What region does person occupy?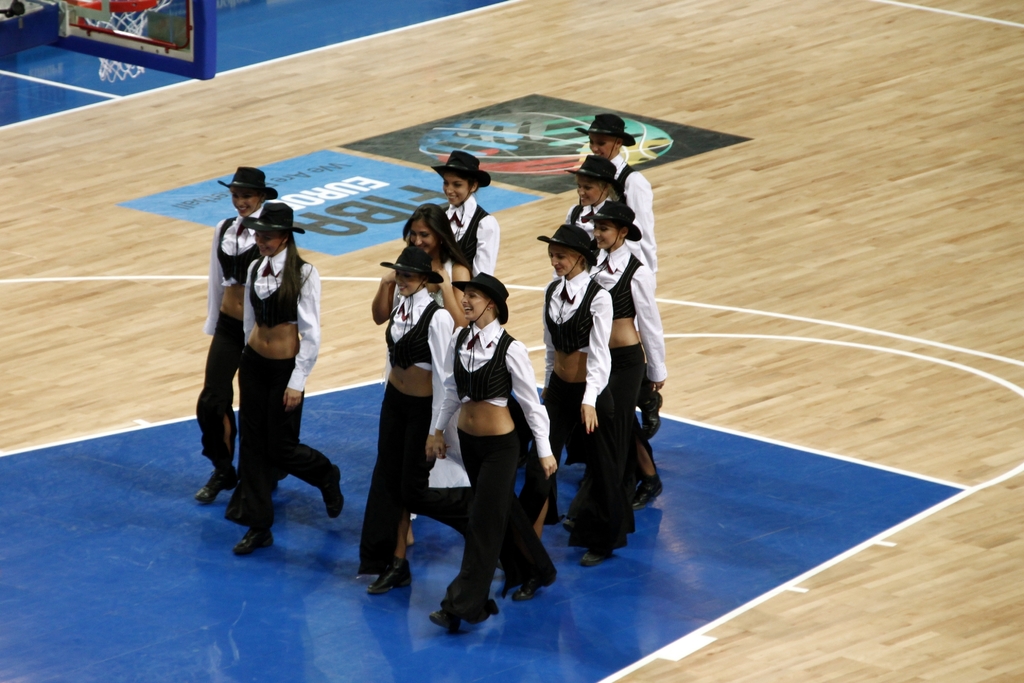
x1=430 y1=143 x2=505 y2=272.
